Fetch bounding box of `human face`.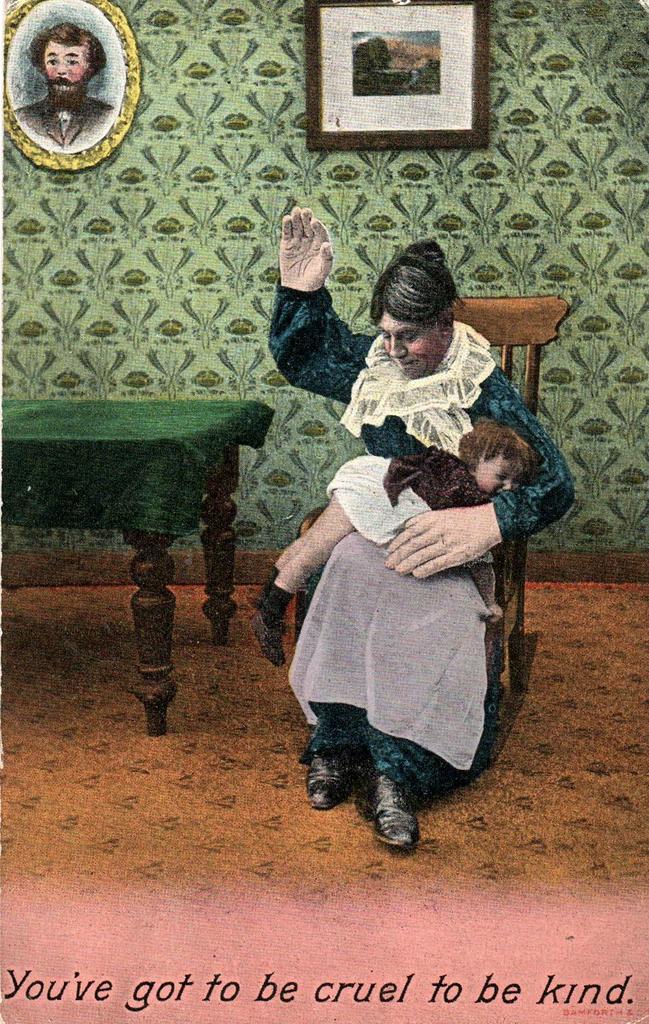
Bbox: (left=472, top=452, right=519, bottom=493).
